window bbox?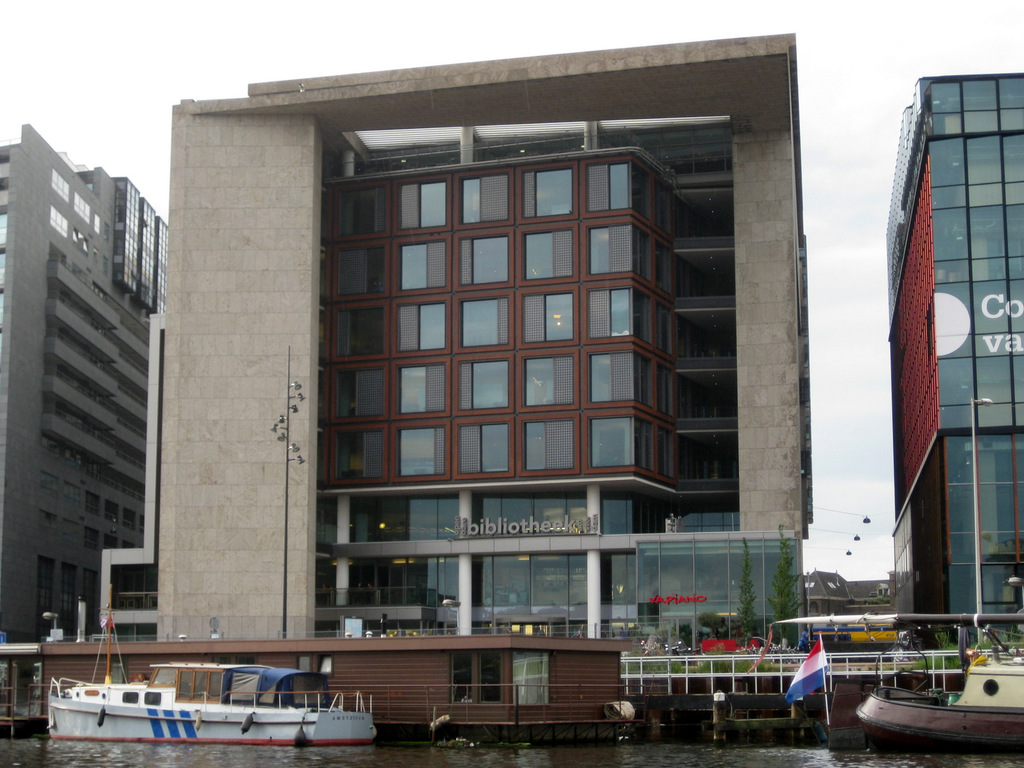
region(381, 417, 449, 479)
